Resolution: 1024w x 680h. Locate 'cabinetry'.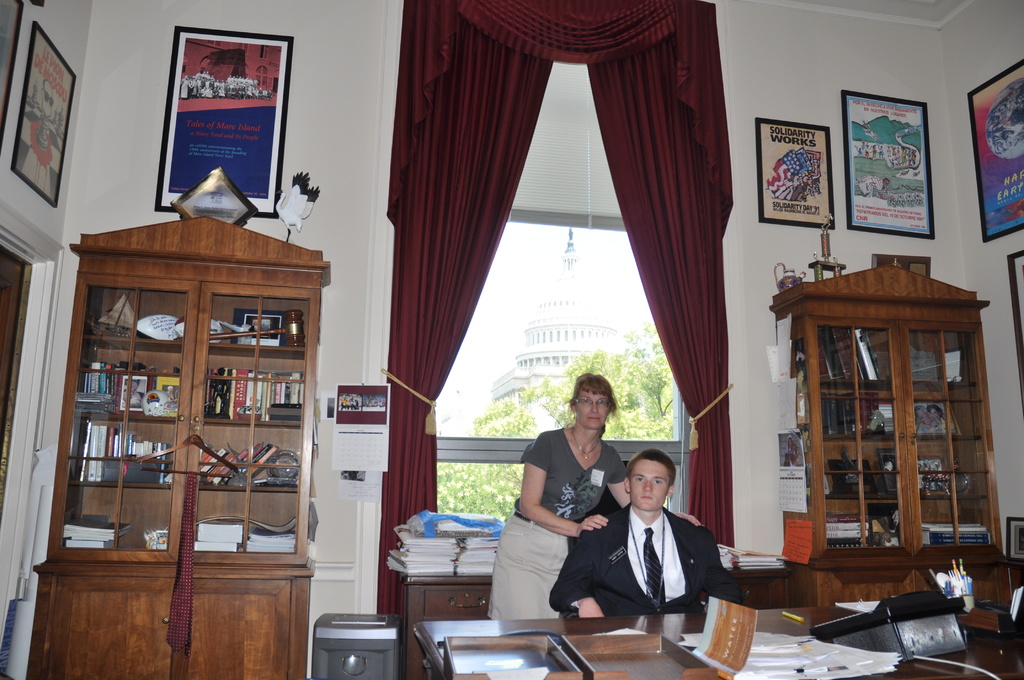
x1=17, y1=203, x2=315, y2=679.
